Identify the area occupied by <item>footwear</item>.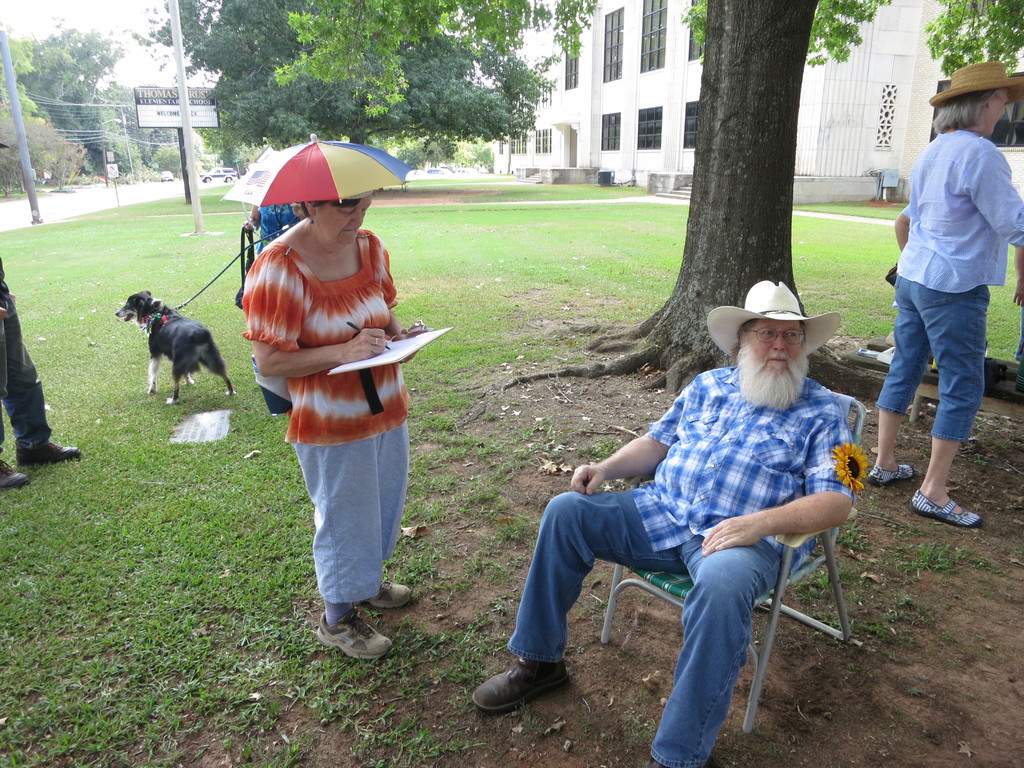
Area: bbox=(13, 433, 77, 458).
